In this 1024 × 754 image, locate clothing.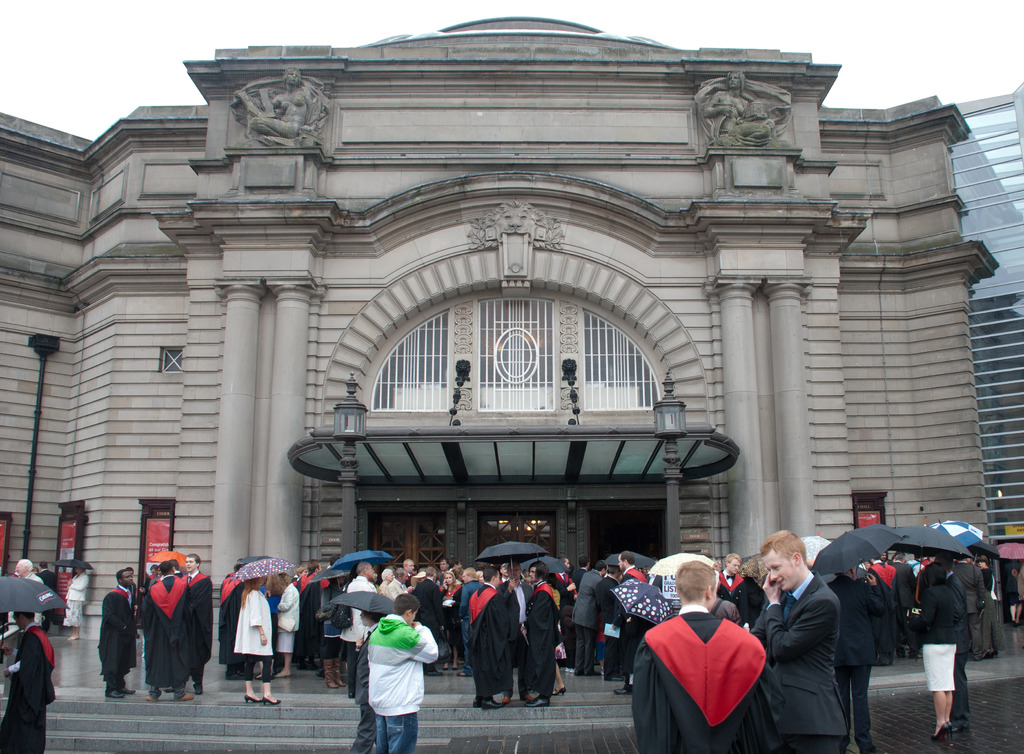
Bounding box: locate(378, 580, 387, 594).
